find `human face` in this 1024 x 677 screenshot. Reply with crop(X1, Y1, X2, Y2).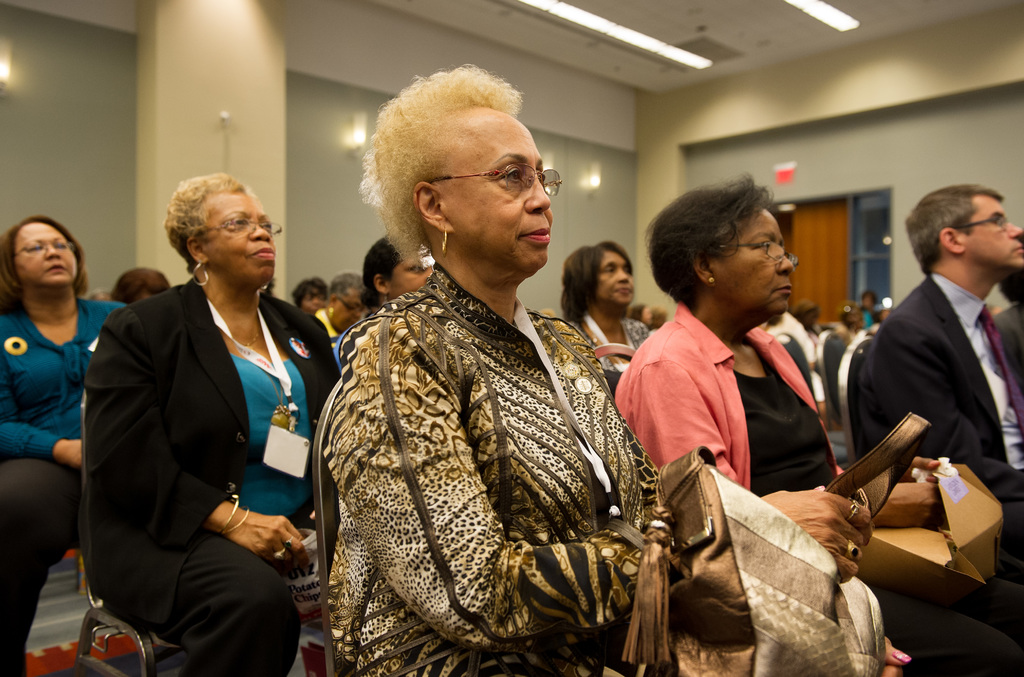
crop(203, 195, 275, 281).
